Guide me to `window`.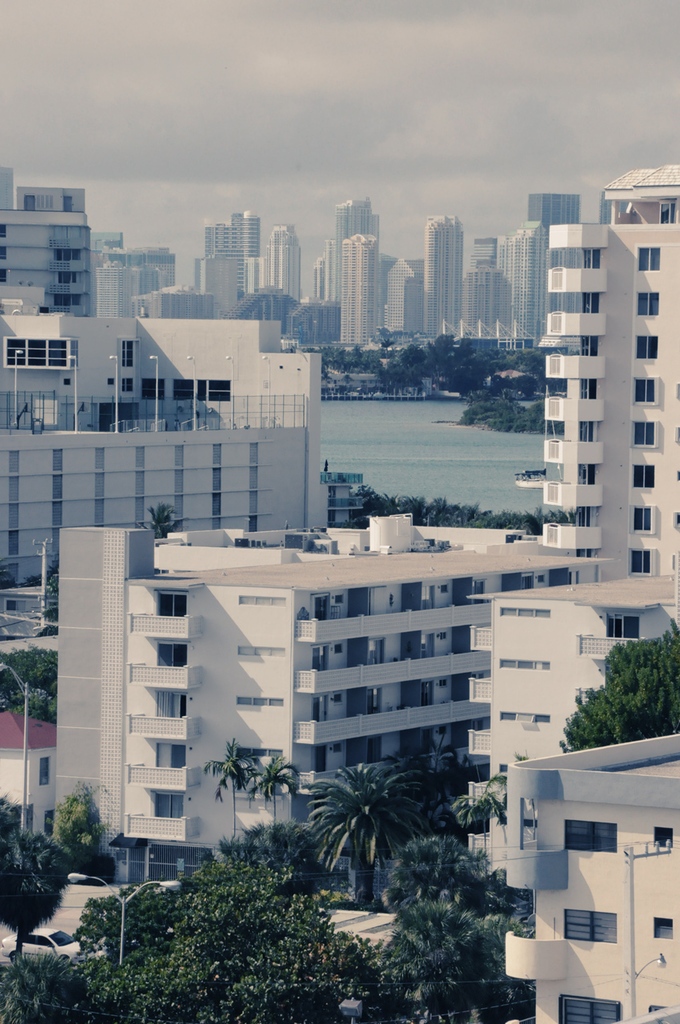
Guidance: {"x1": 442, "y1": 633, "x2": 447, "y2": 642}.
